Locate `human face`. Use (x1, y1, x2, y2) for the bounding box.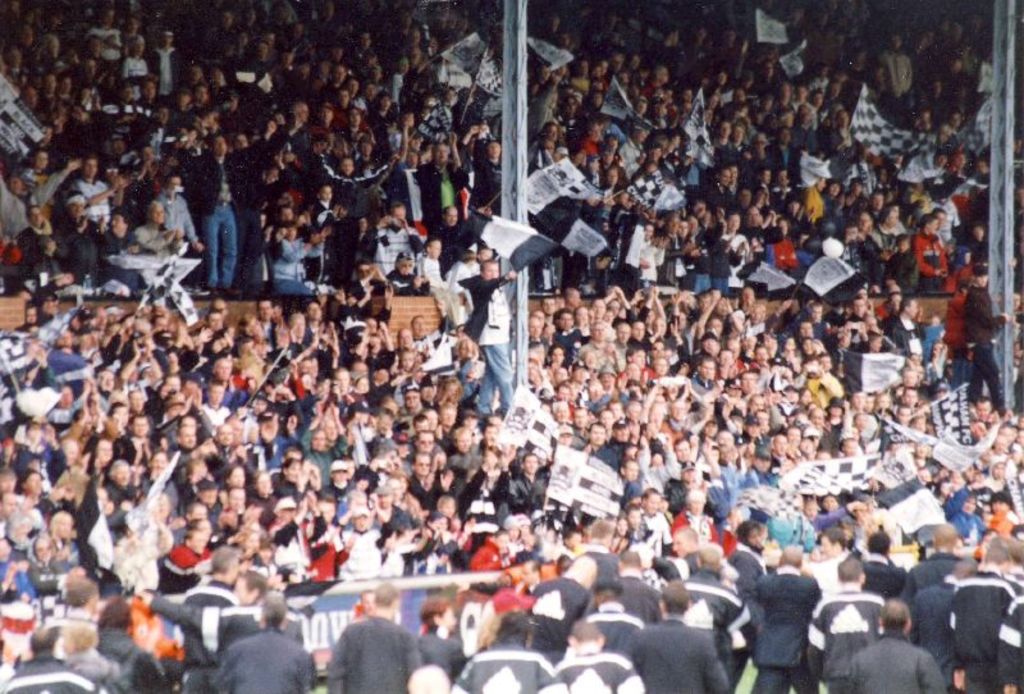
(86, 157, 95, 179).
